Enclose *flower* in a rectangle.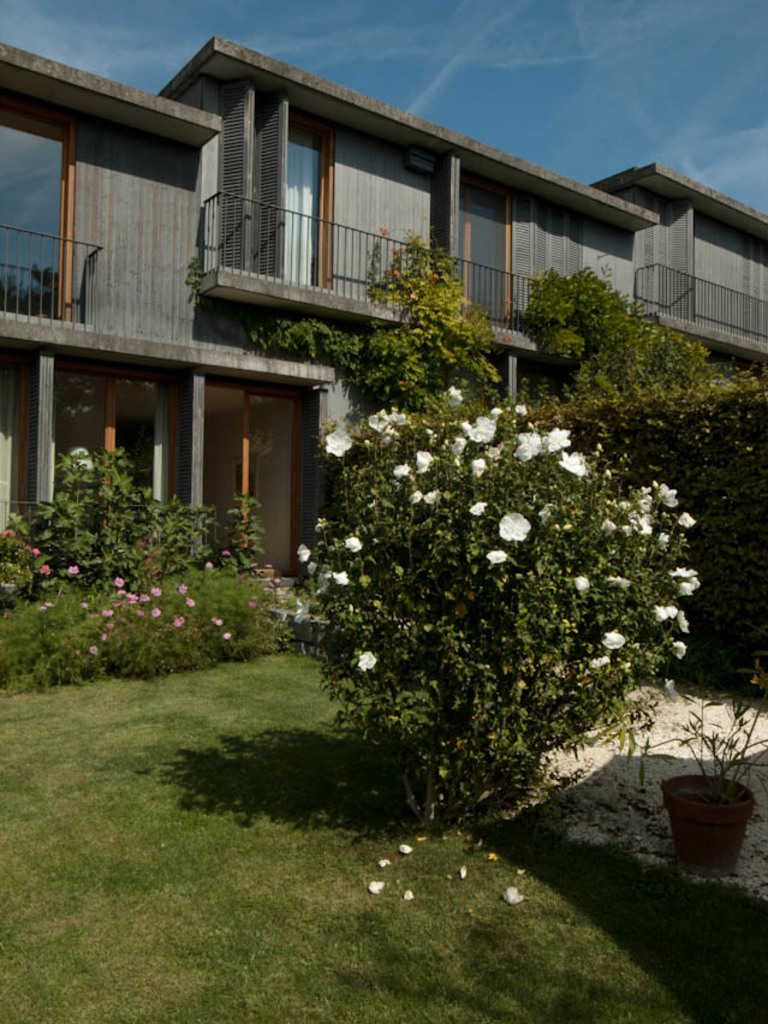
[603, 626, 626, 653].
